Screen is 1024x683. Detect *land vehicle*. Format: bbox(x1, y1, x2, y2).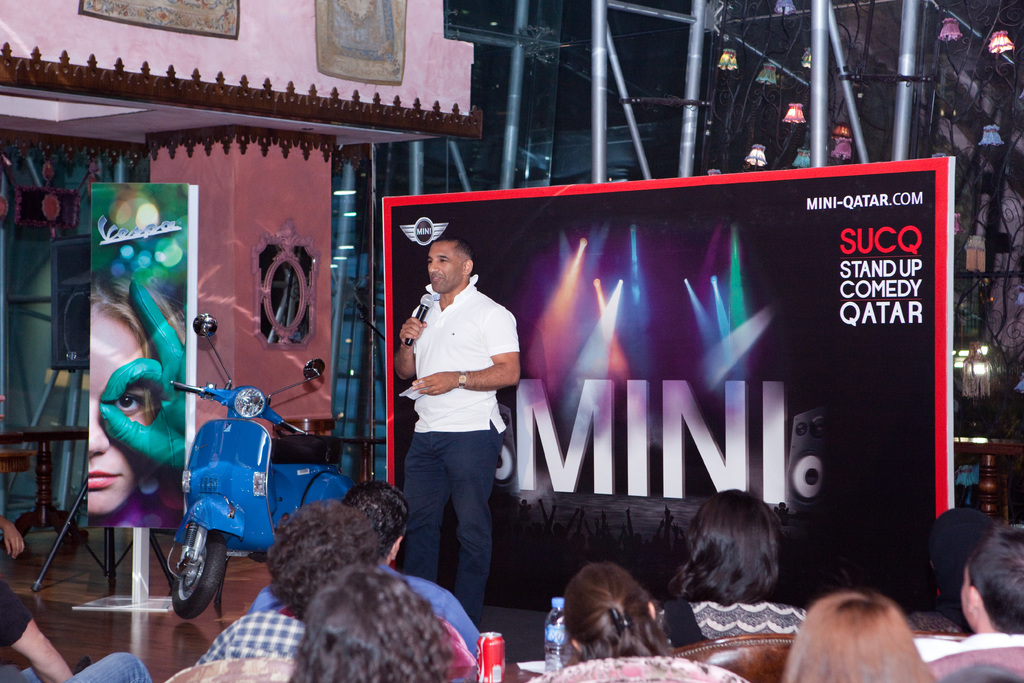
bbox(152, 387, 308, 612).
